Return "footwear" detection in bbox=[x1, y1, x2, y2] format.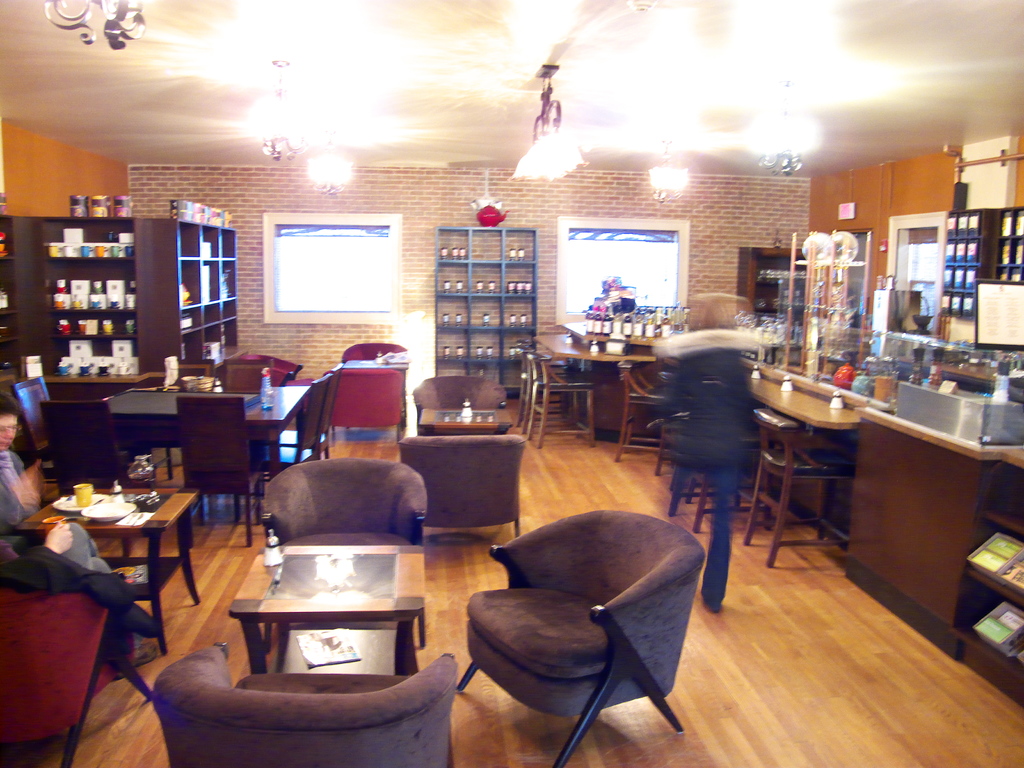
bbox=[123, 640, 156, 675].
